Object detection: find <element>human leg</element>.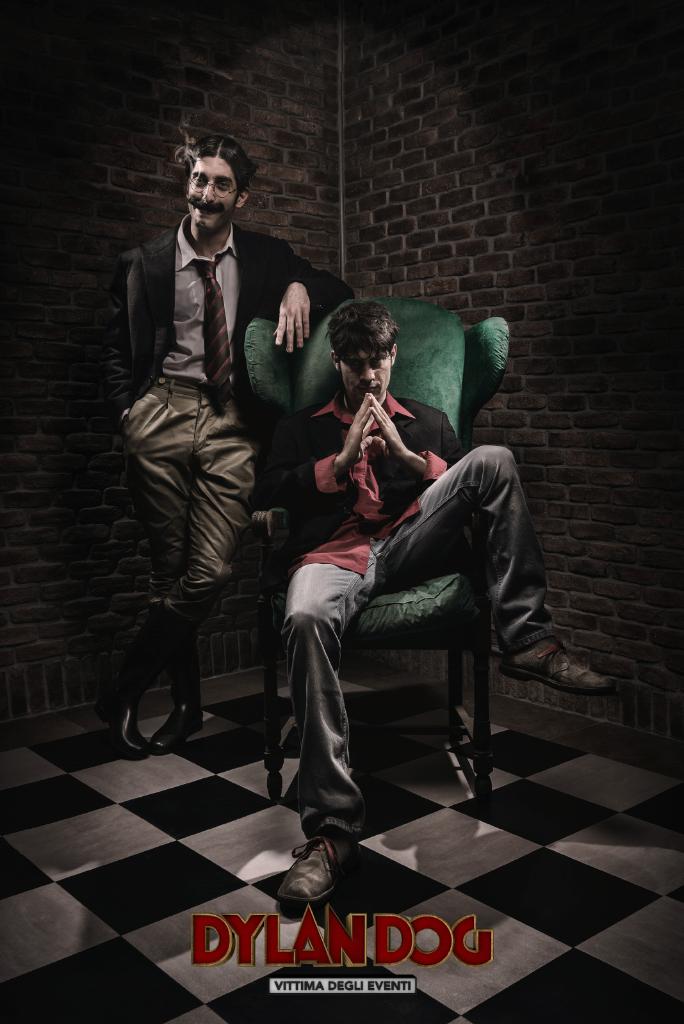
[122,381,203,751].
